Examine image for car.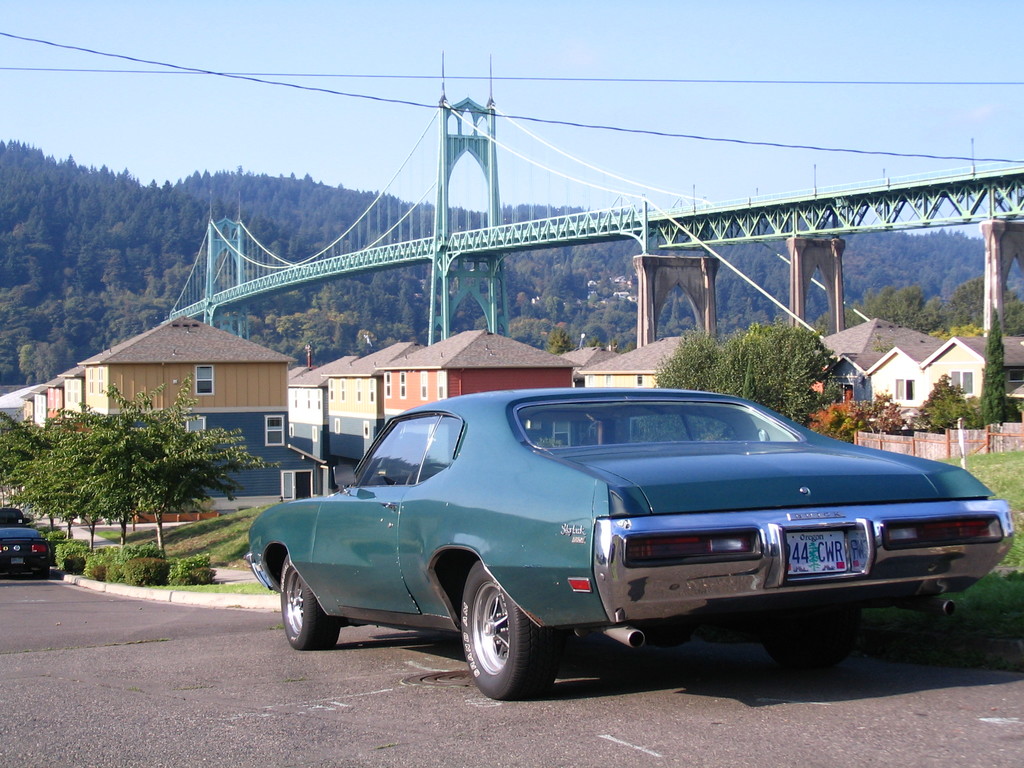
Examination result: [242,378,1003,700].
